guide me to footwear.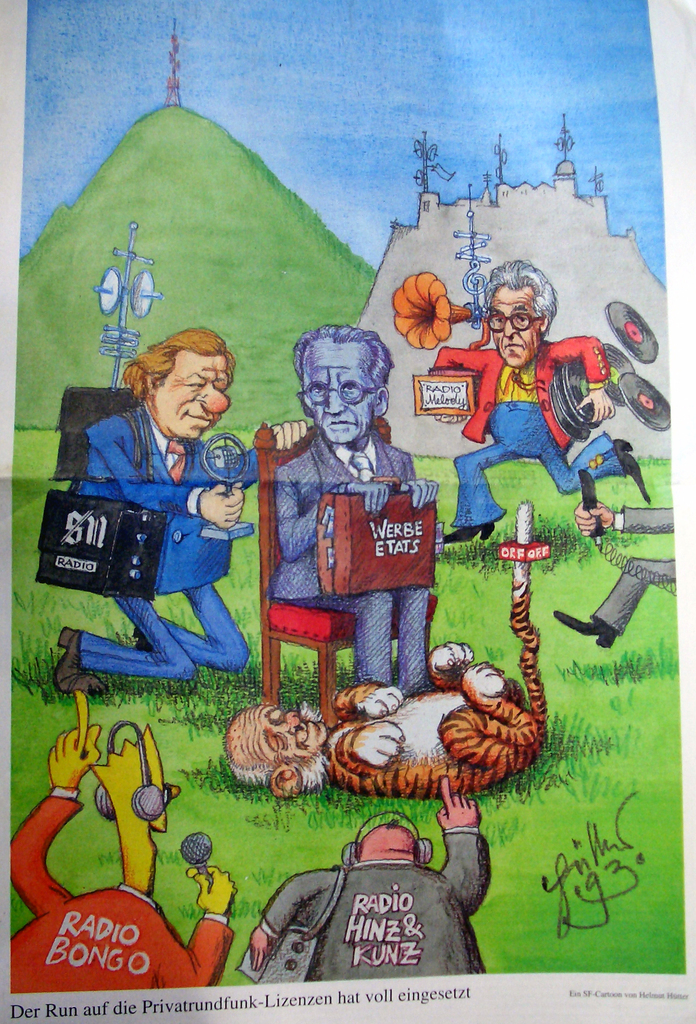
Guidance: <box>441,515,503,547</box>.
